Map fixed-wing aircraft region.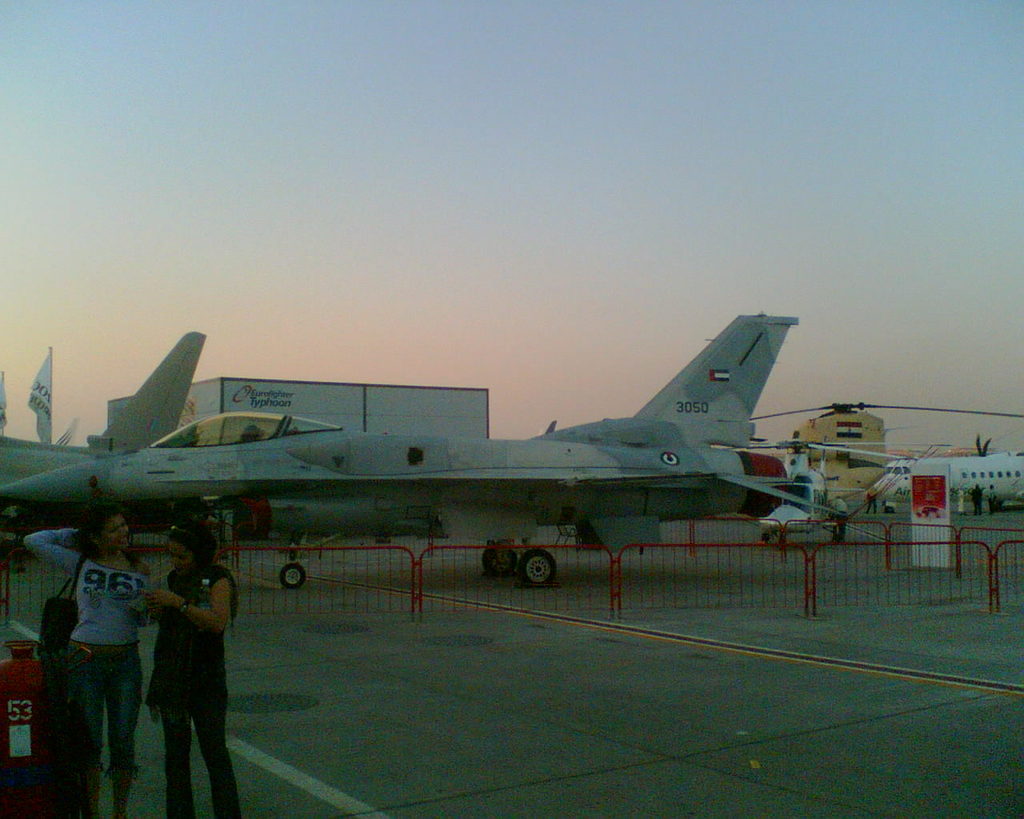
Mapped to BBox(4, 309, 791, 593).
